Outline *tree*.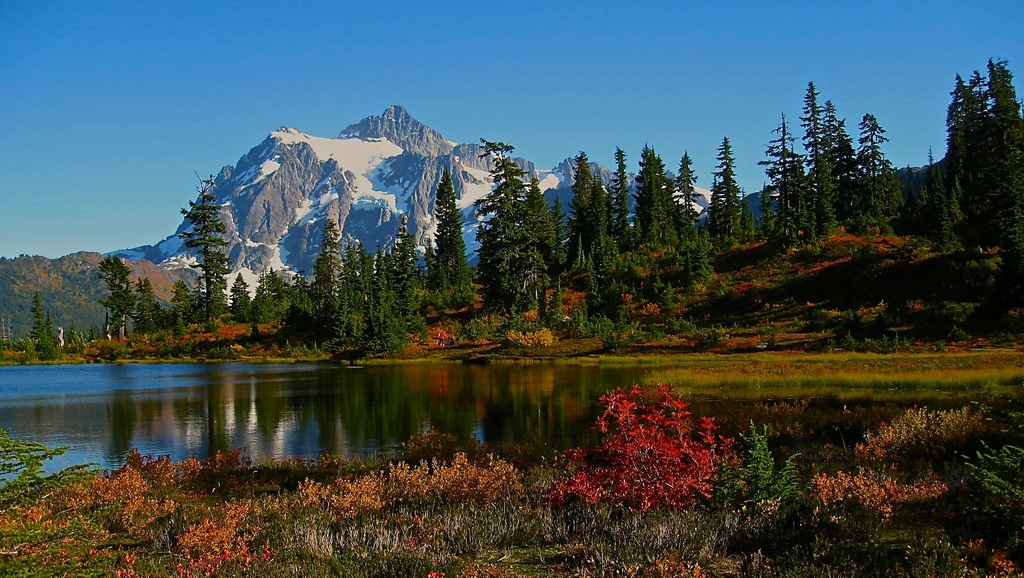
Outline: pyautogui.locateOnScreen(125, 273, 163, 334).
